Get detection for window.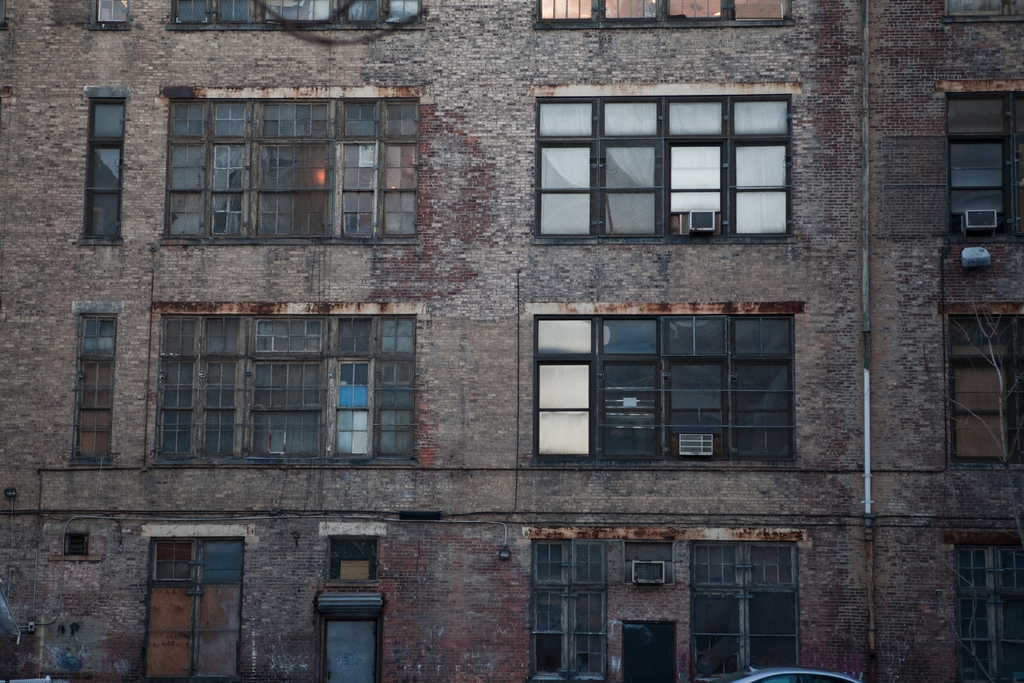
Detection: [x1=692, y1=542, x2=795, y2=664].
